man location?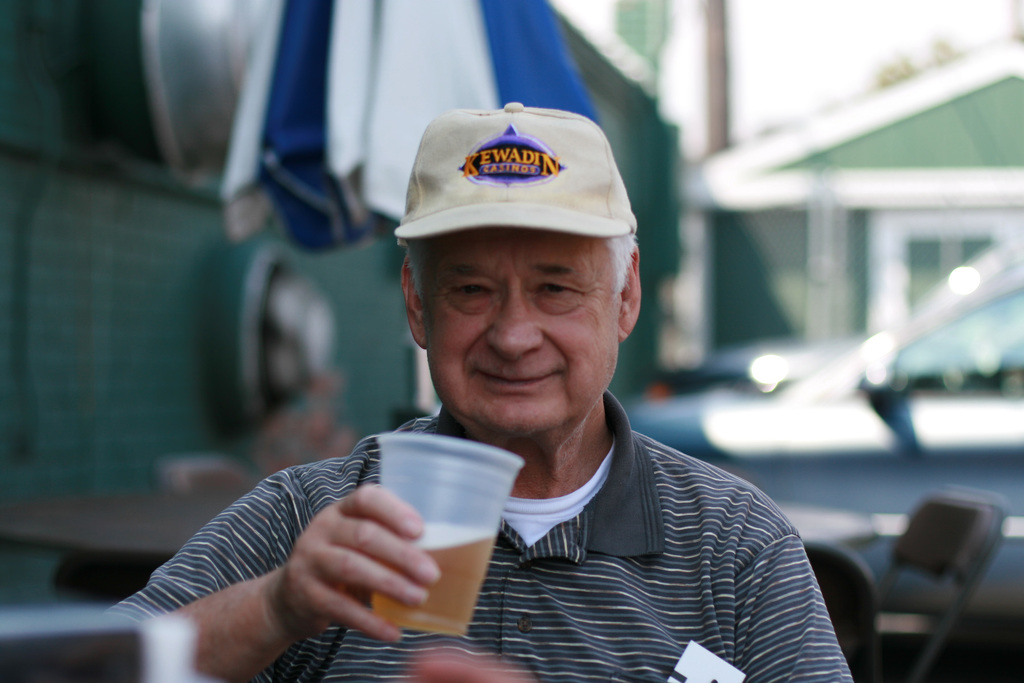
(175, 108, 851, 667)
